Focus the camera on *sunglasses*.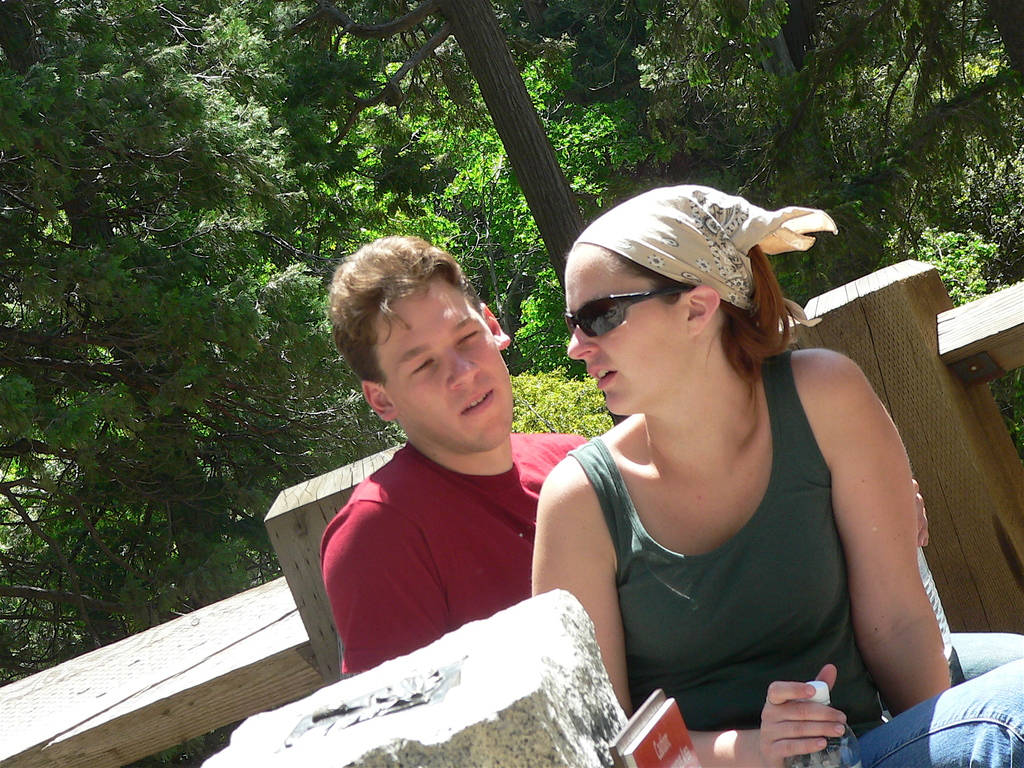
Focus region: 563 288 691 337.
